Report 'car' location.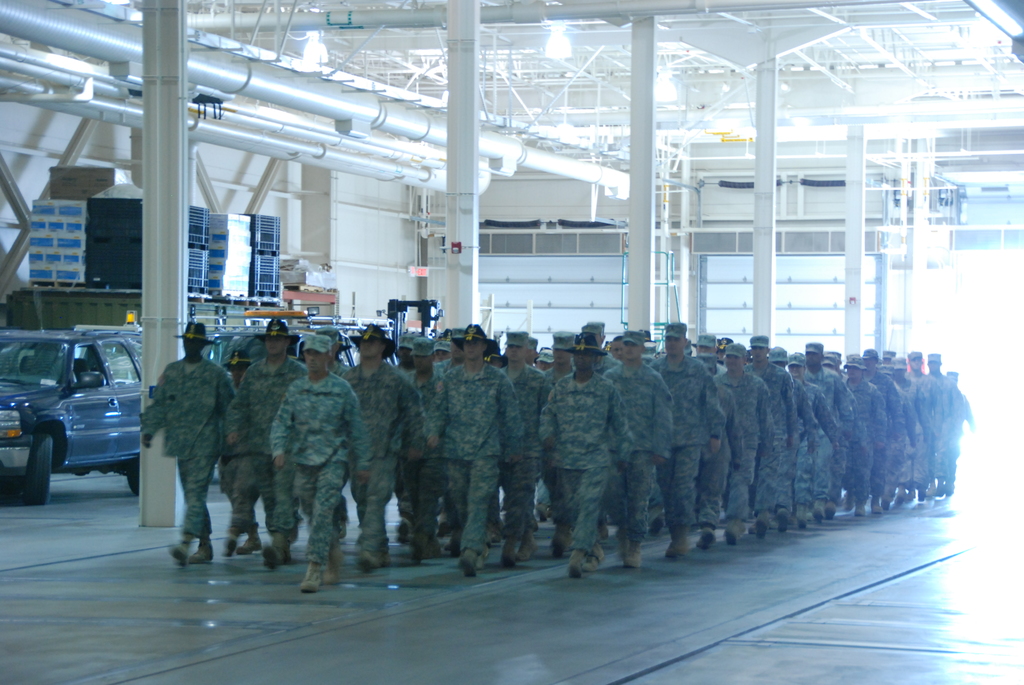
Report: 7,320,151,511.
